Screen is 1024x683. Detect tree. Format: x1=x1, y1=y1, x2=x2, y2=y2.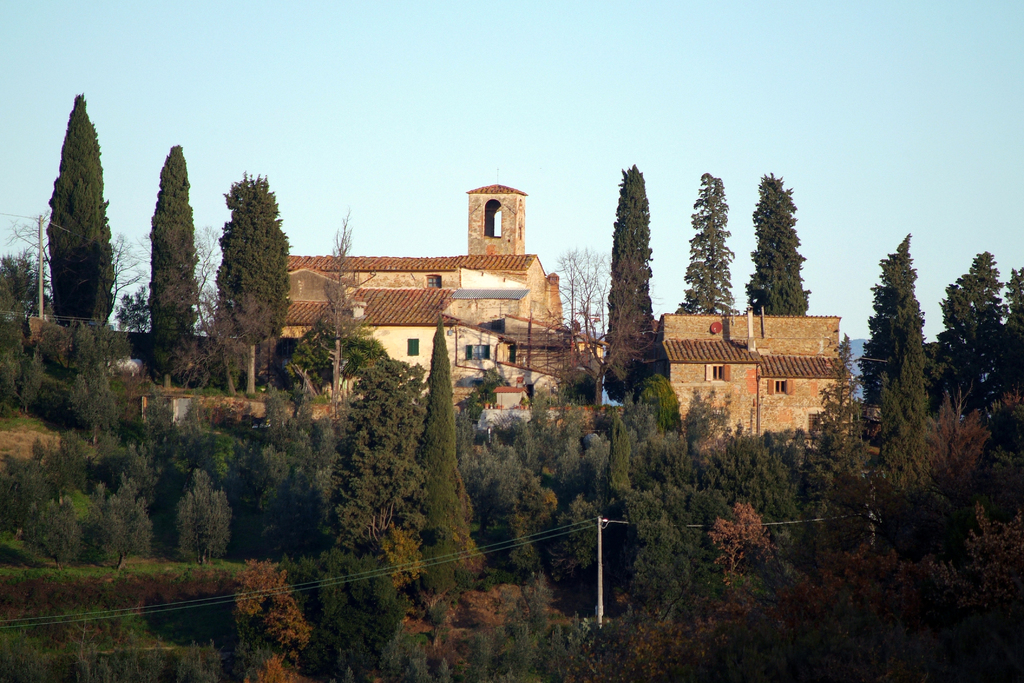
x1=99, y1=472, x2=150, y2=571.
